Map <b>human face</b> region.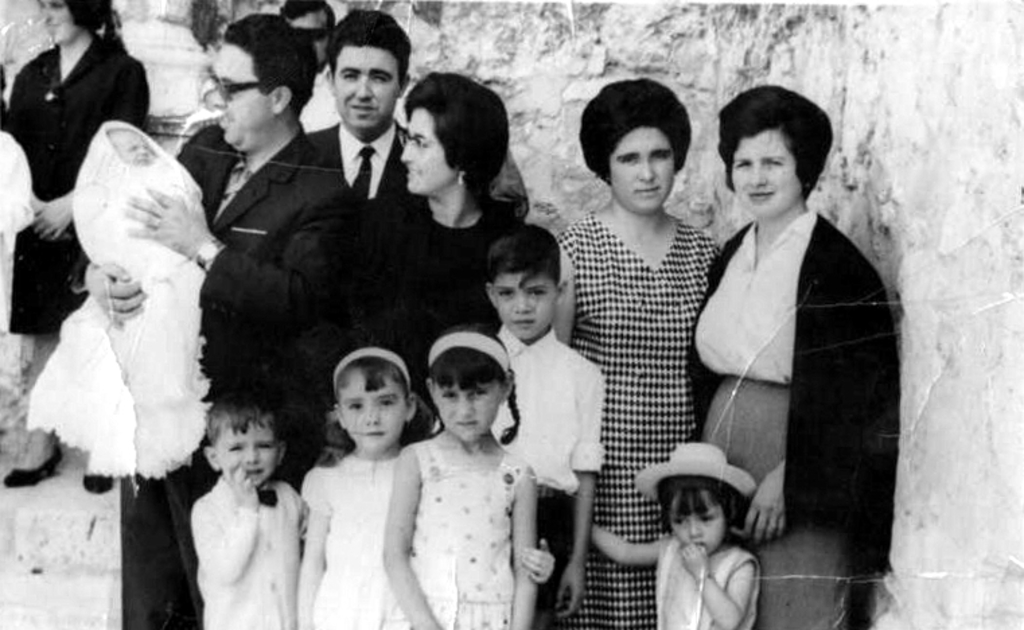
Mapped to rect(112, 124, 159, 160).
